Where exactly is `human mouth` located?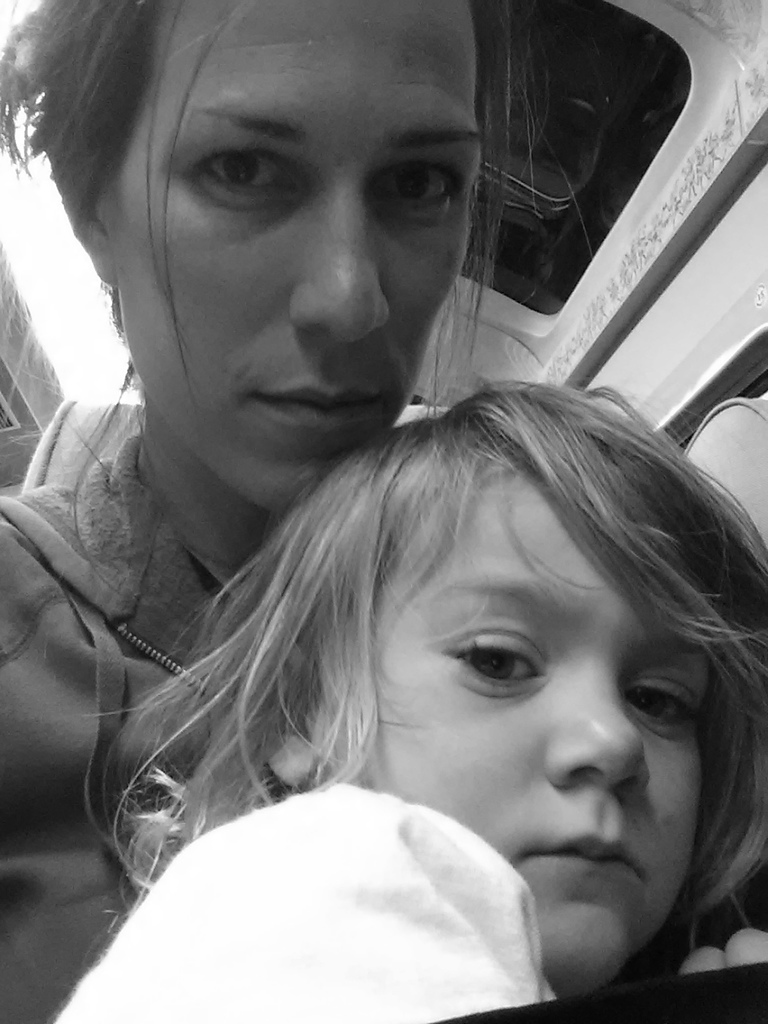
Its bounding box is [251,387,383,430].
